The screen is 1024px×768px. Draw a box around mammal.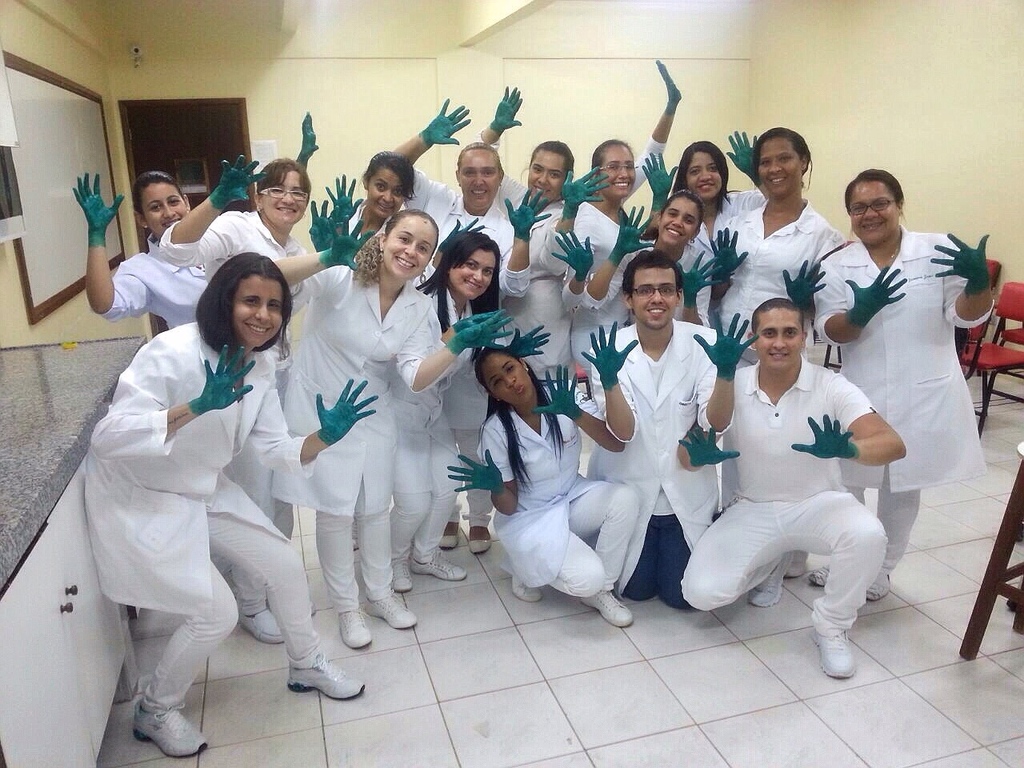
x1=301, y1=148, x2=418, y2=252.
